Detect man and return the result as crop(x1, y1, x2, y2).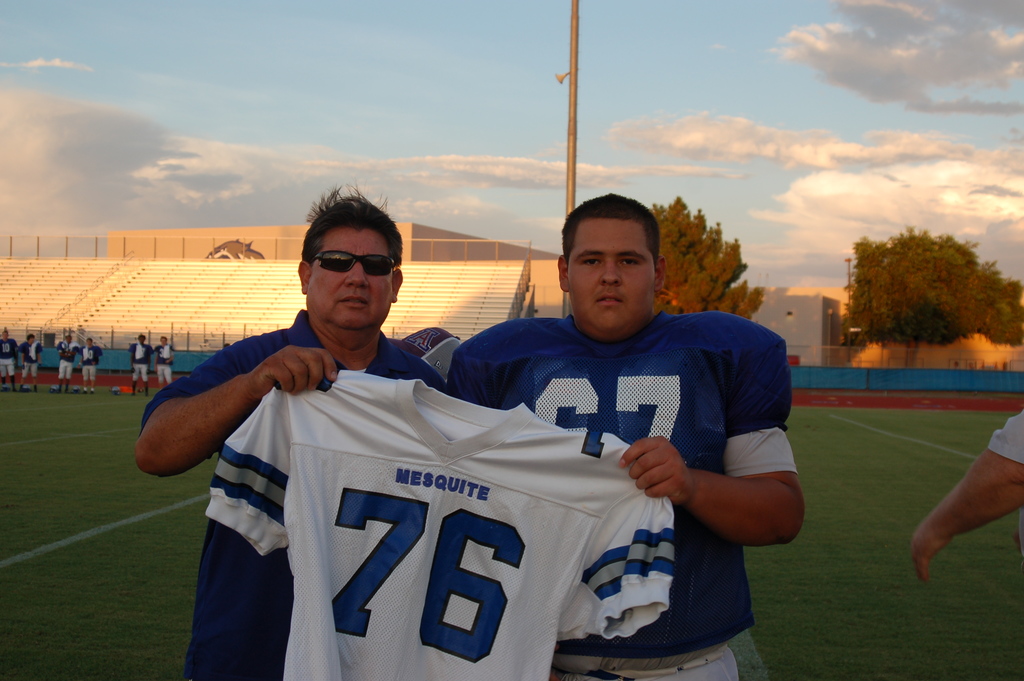
crop(0, 324, 20, 393).
